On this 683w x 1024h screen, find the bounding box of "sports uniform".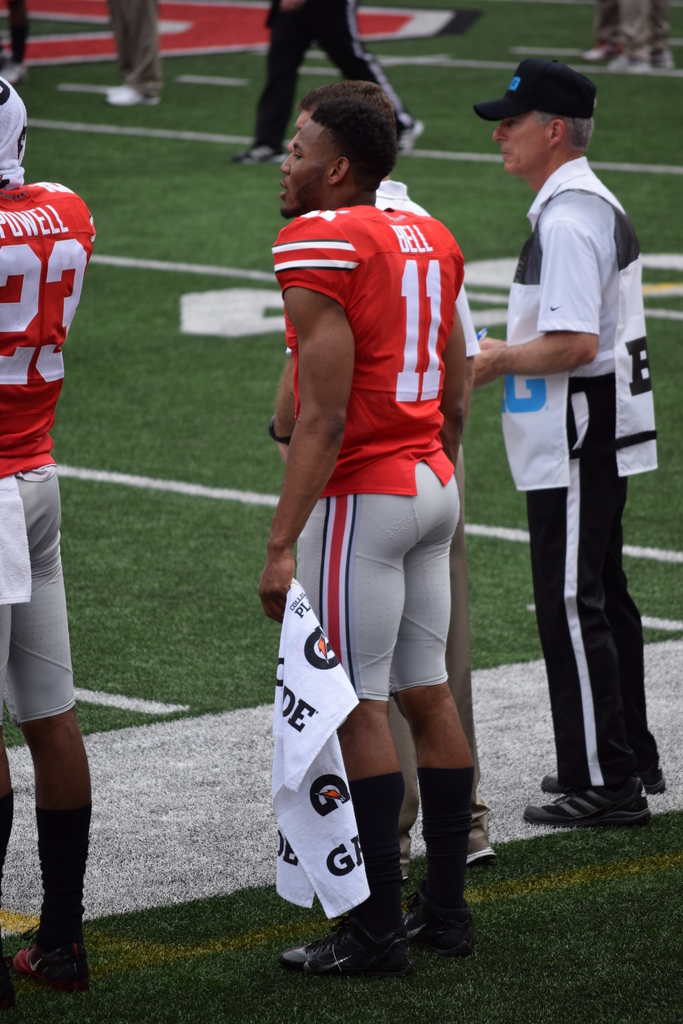
Bounding box: crop(276, 212, 470, 978).
